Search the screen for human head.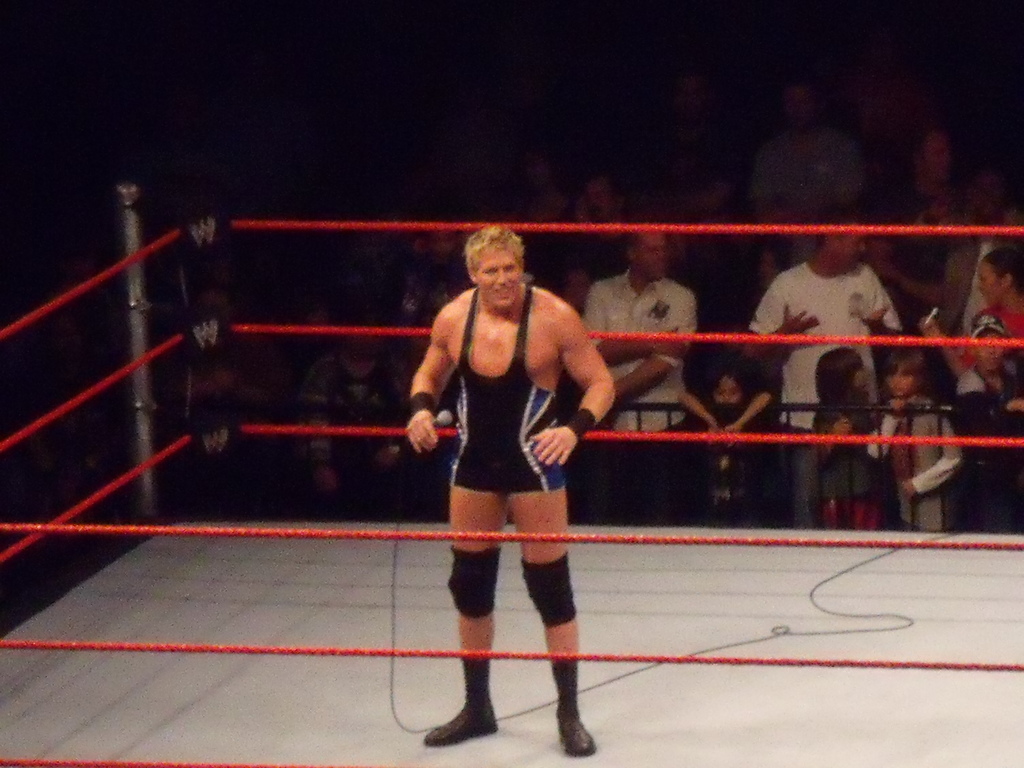
Found at (806,342,872,393).
